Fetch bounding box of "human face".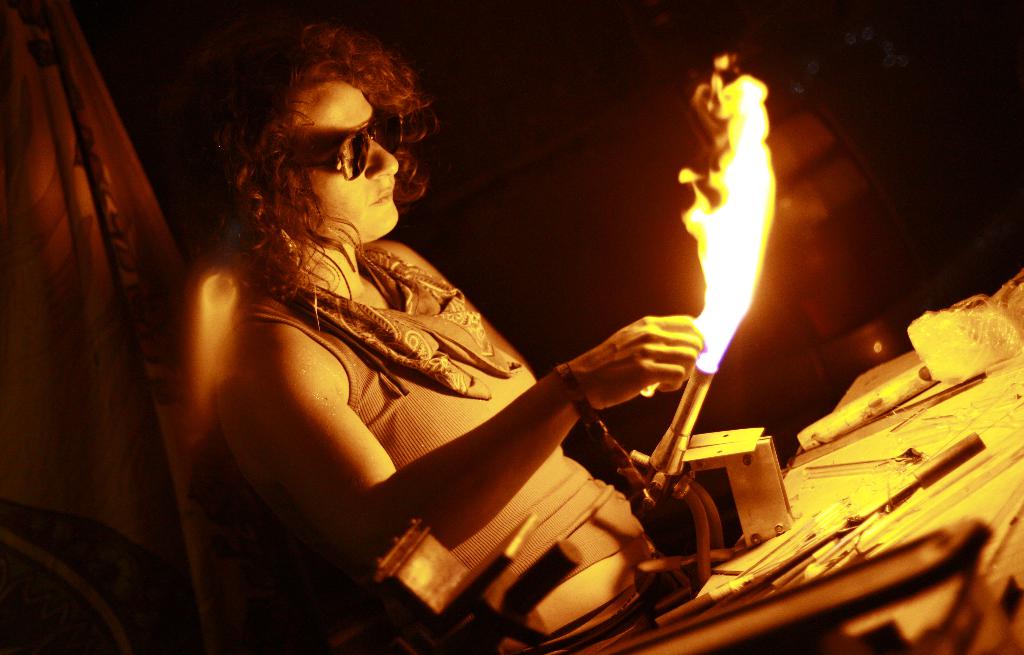
Bbox: 307:81:399:234.
